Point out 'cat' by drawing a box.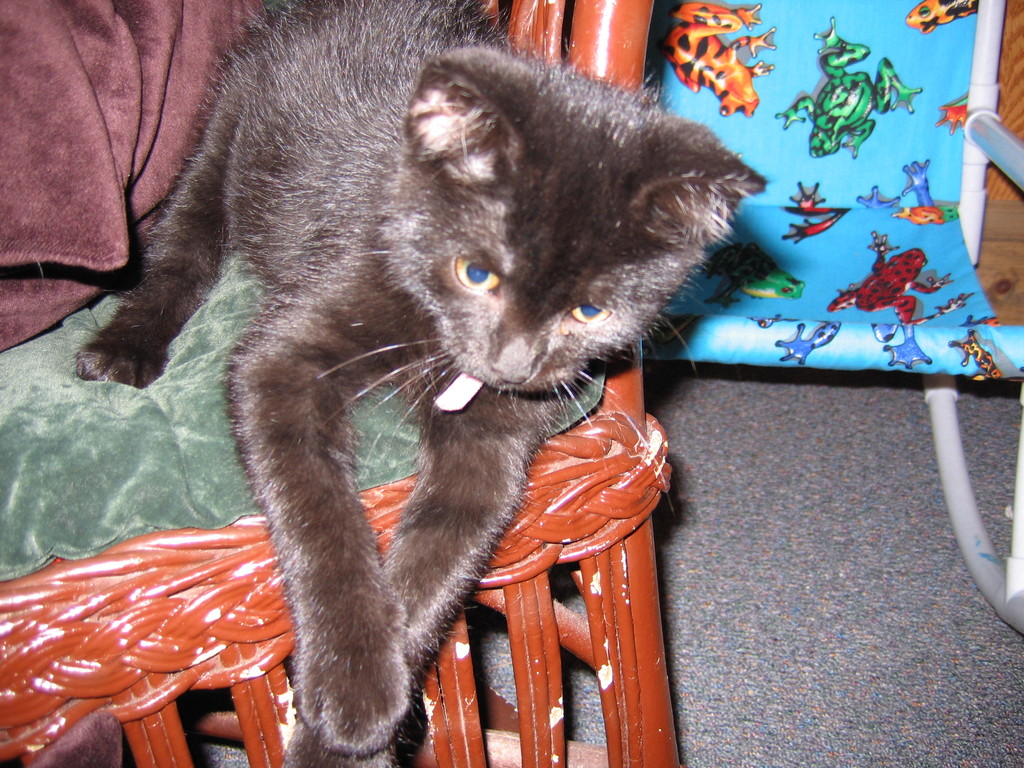
66,0,768,767.
